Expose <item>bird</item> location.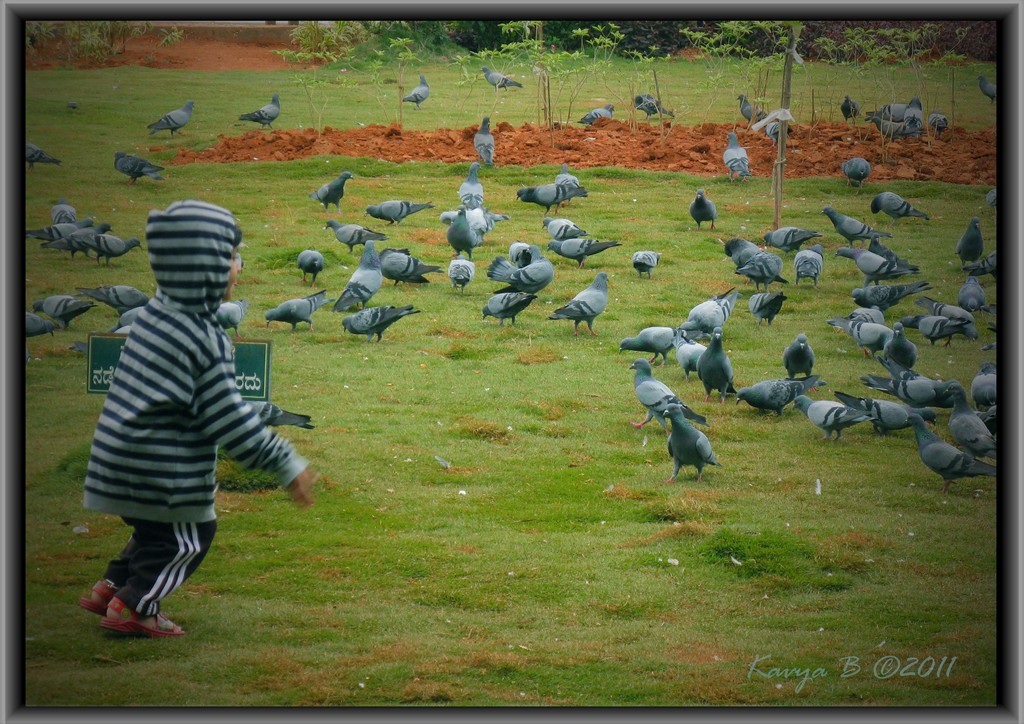
Exposed at l=26, t=217, r=96, b=241.
